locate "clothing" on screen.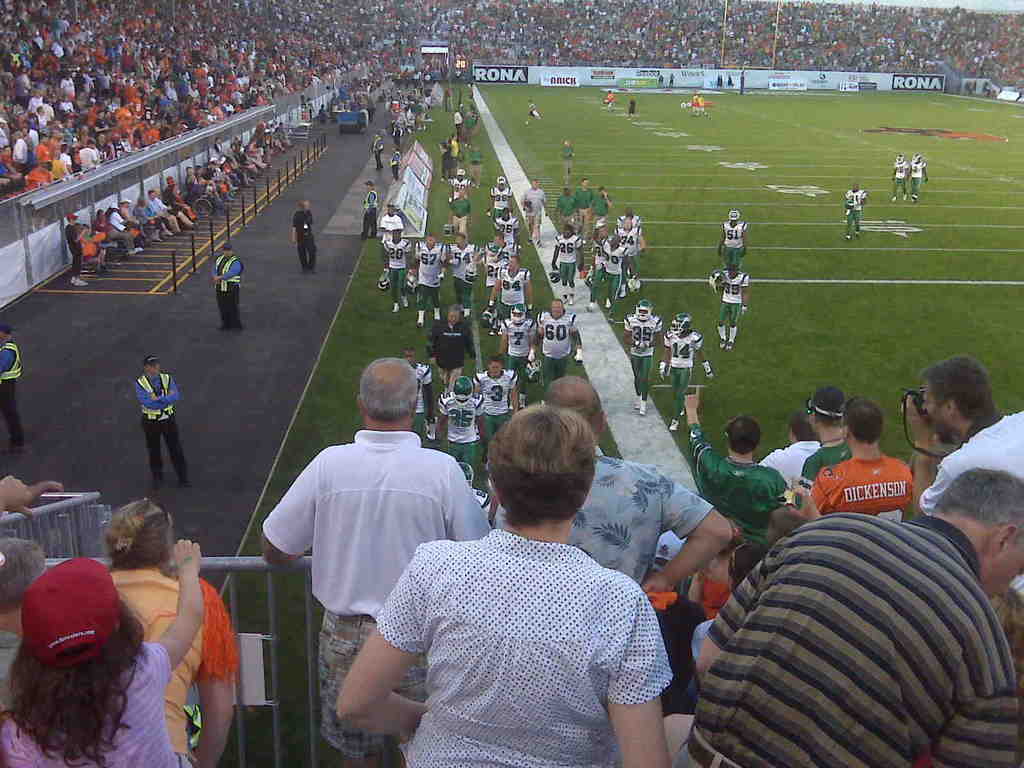
On screen at bbox(607, 89, 611, 113).
